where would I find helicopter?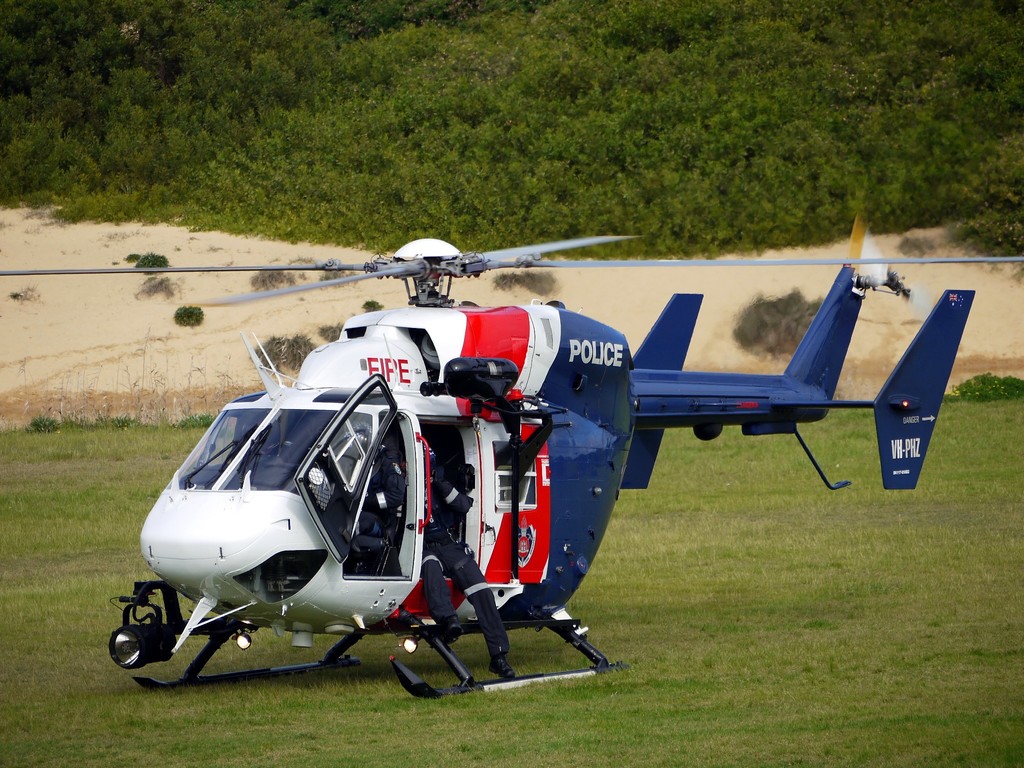
At crop(100, 201, 898, 701).
